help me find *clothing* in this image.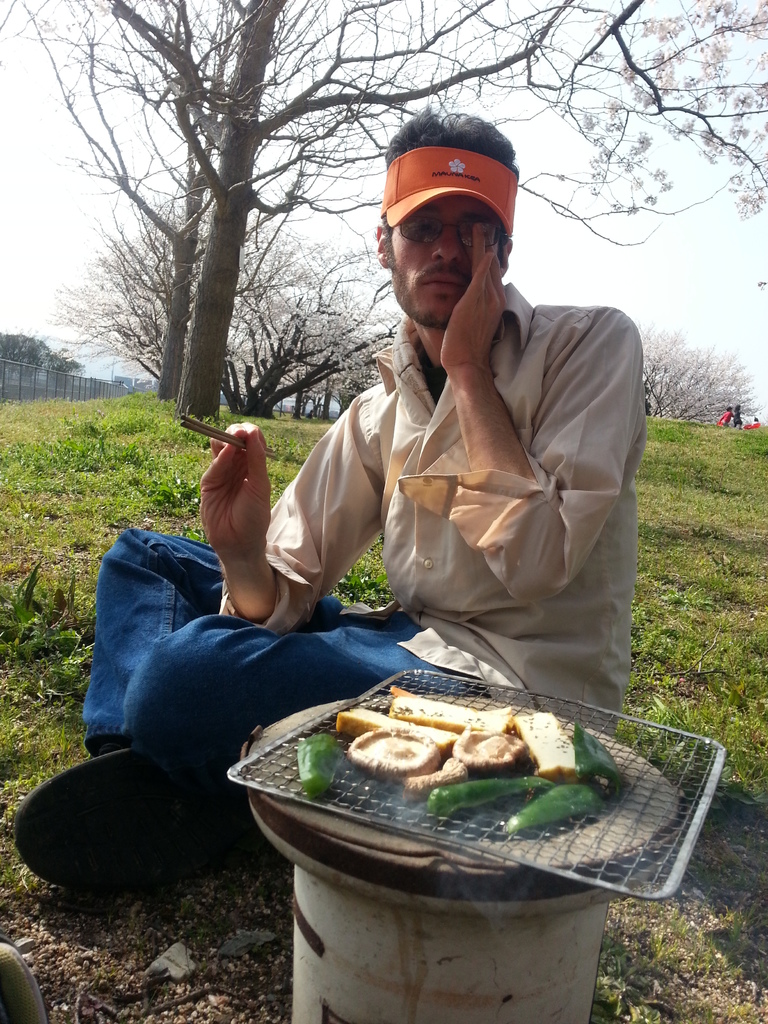
Found it: select_region(734, 408, 739, 428).
